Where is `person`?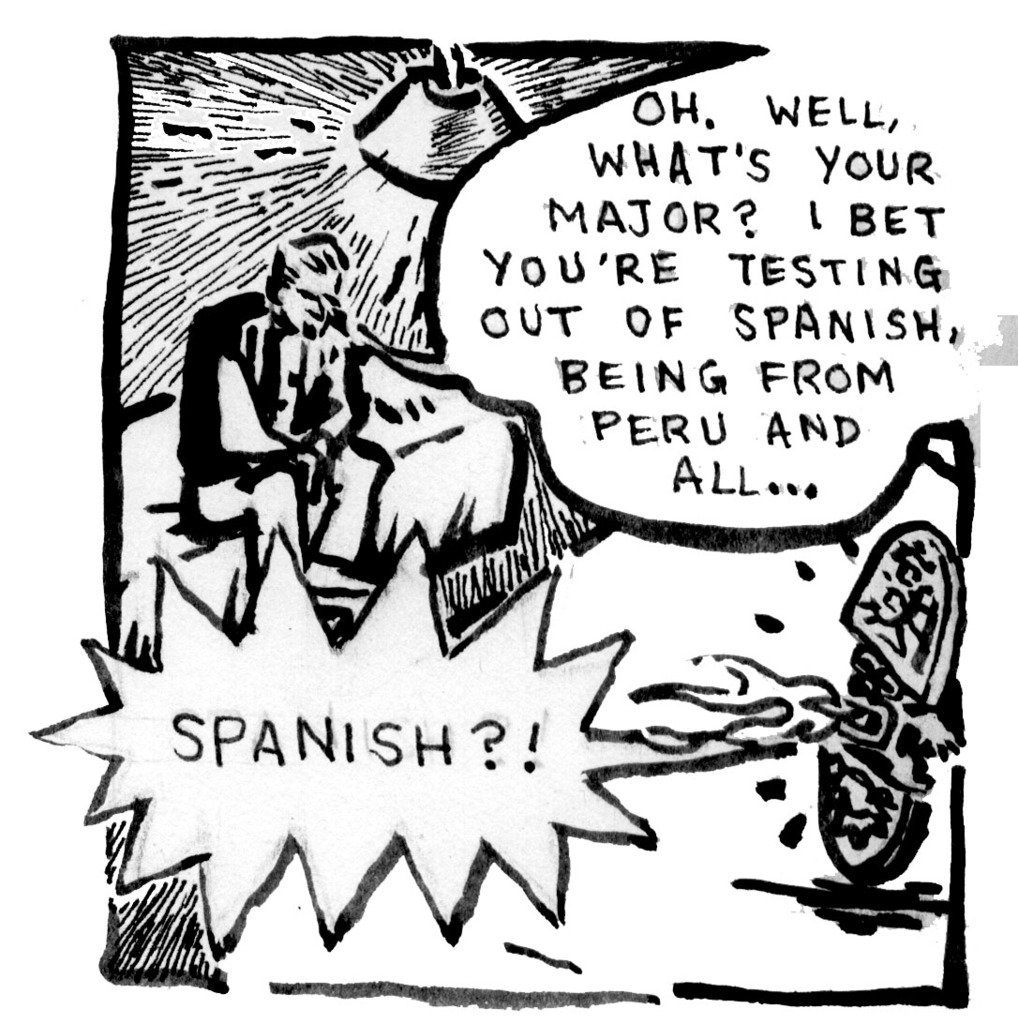
left=170, top=220, right=412, bottom=624.
